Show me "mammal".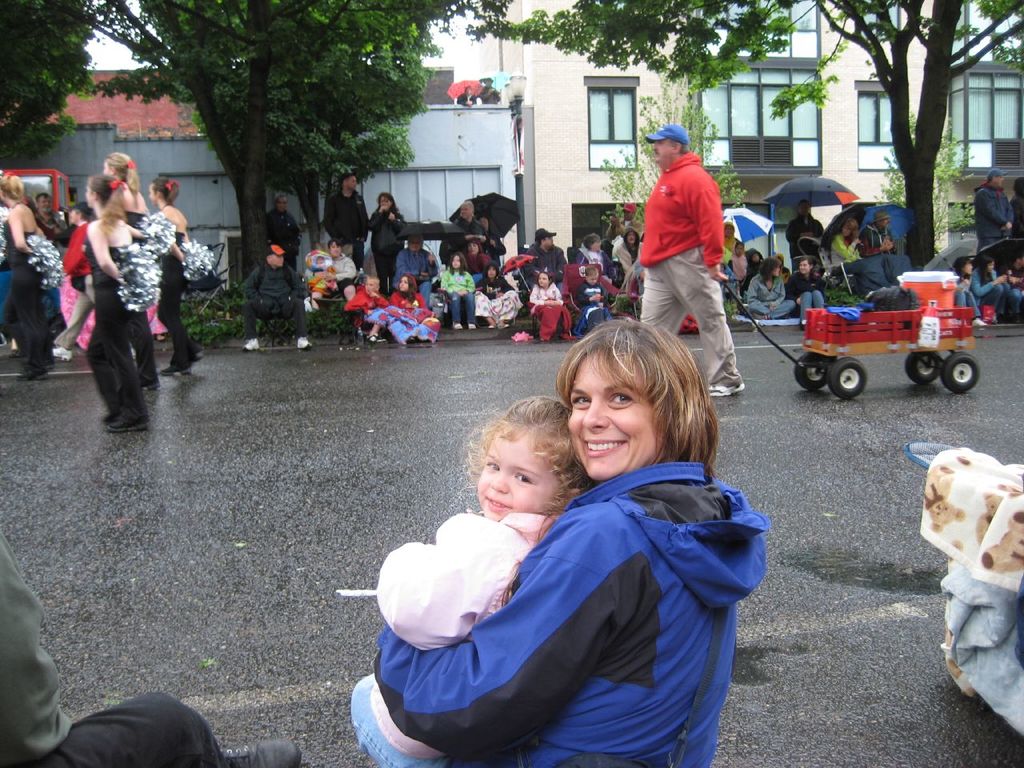
"mammal" is here: [left=101, top=153, right=156, bottom=389].
